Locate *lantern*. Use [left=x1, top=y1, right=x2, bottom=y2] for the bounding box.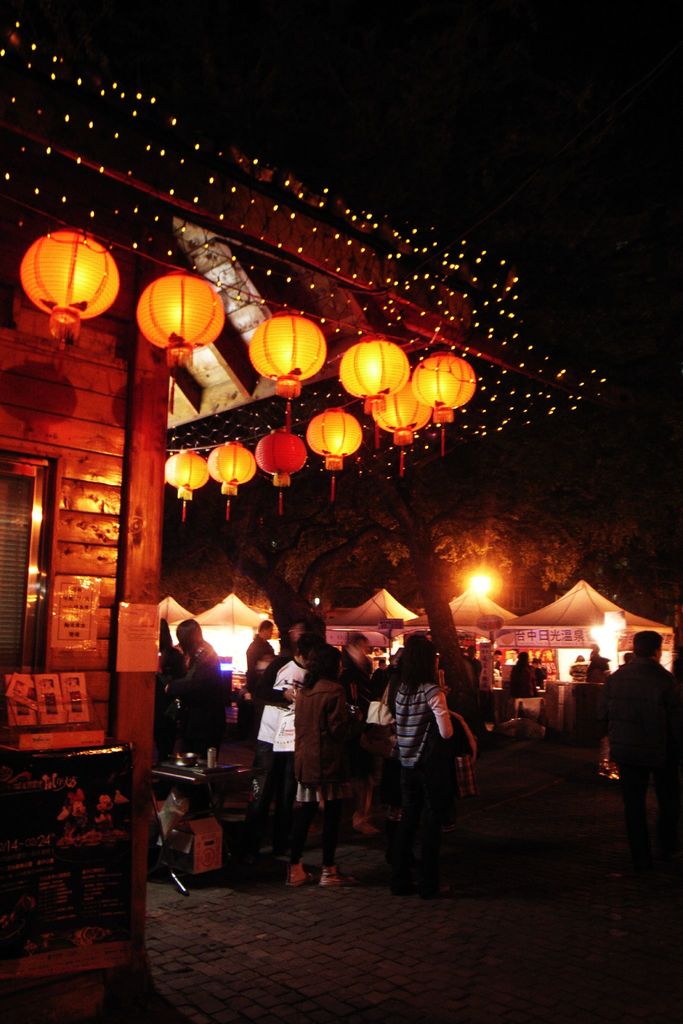
[left=125, top=269, right=222, bottom=353].
